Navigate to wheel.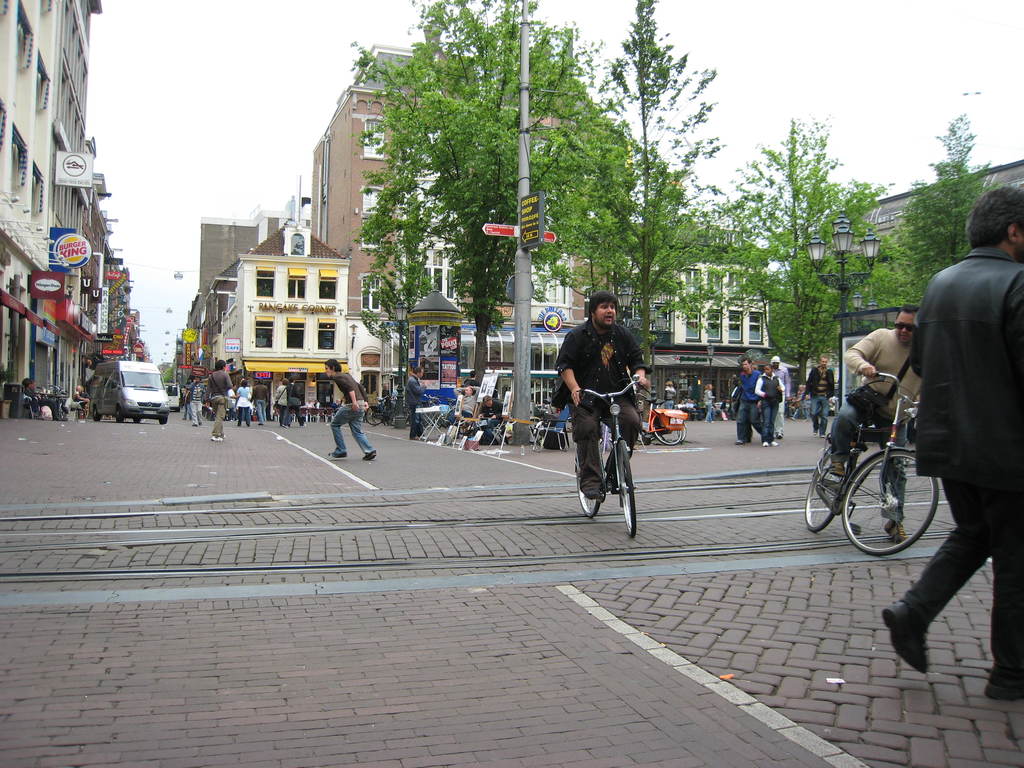
Navigation target: {"left": 373, "top": 411, "right": 382, "bottom": 422}.
